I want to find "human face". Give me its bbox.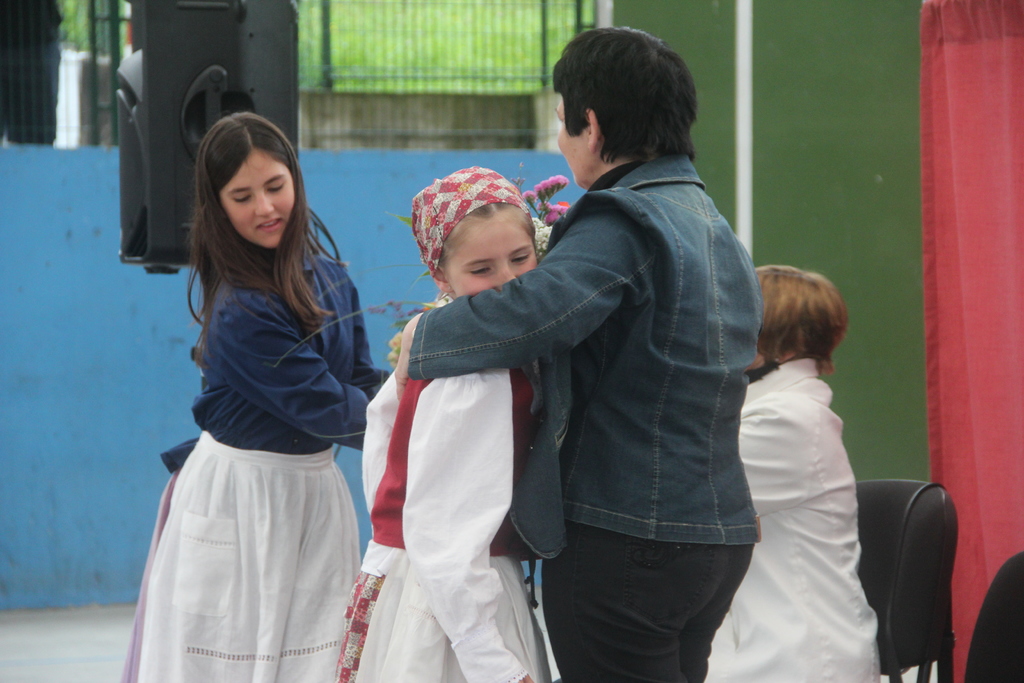
[left=216, top=151, right=291, bottom=247].
